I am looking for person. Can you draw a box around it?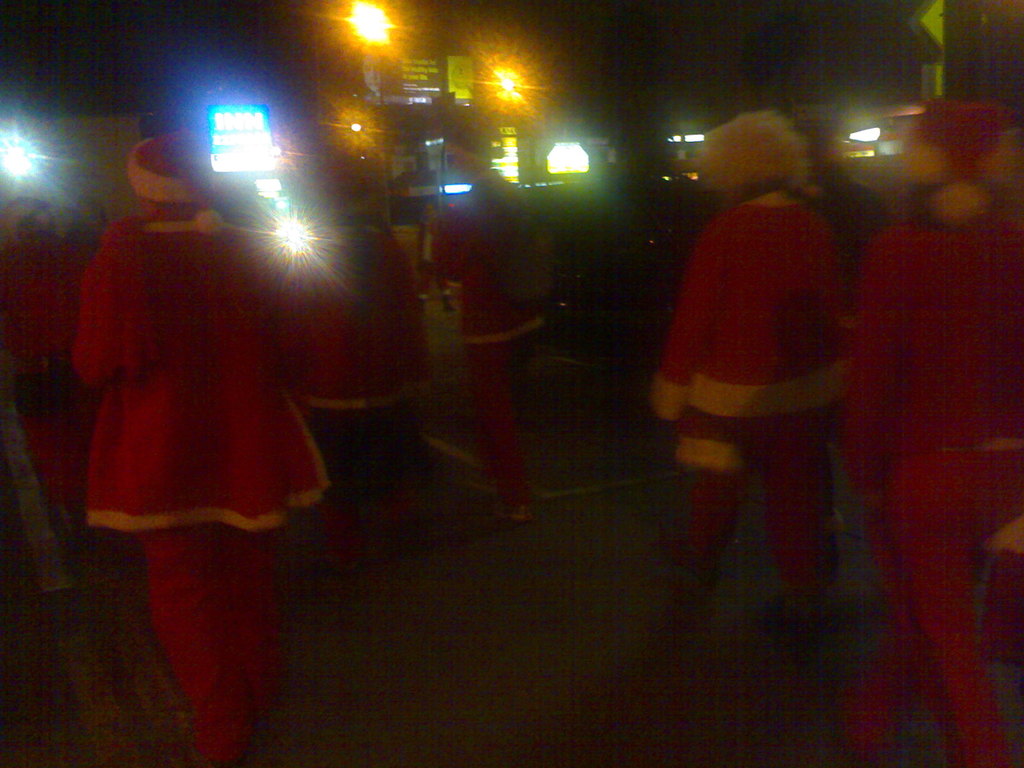
Sure, the bounding box is BBox(67, 124, 371, 767).
